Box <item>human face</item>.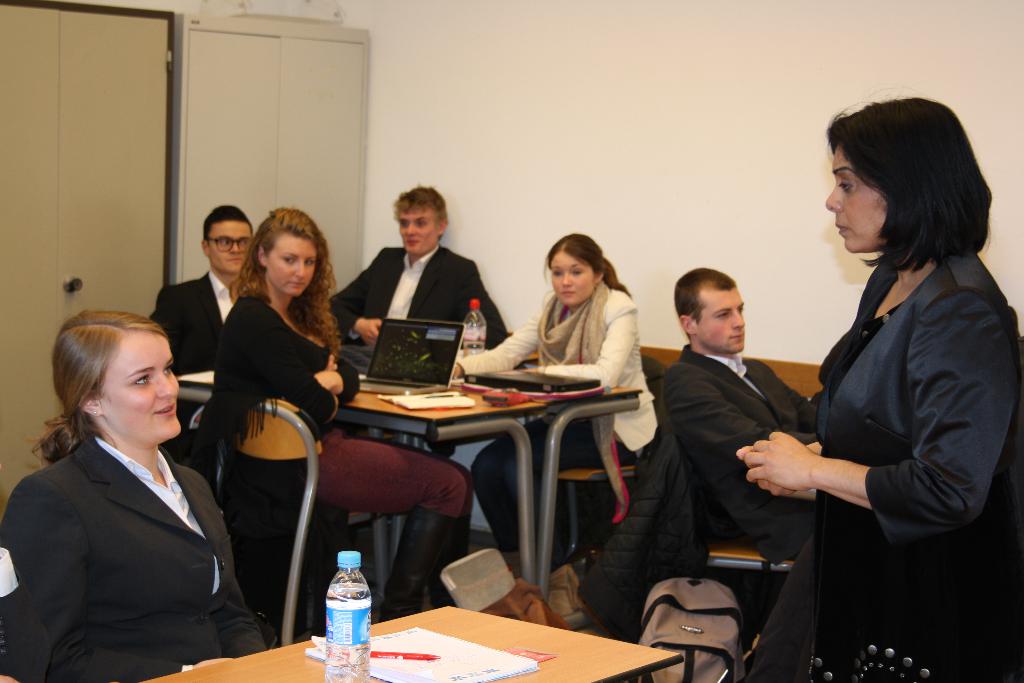
(x1=268, y1=233, x2=315, y2=295).
